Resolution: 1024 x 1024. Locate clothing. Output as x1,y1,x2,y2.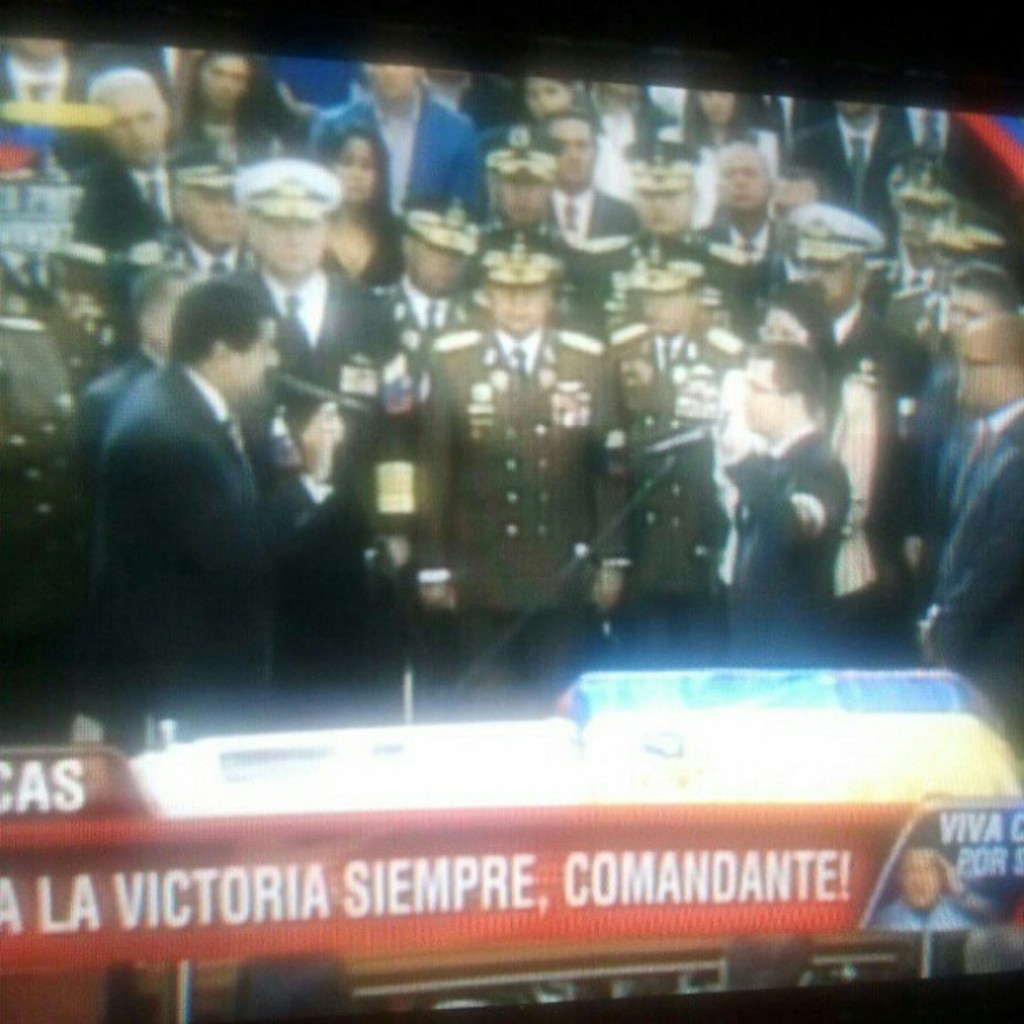
704,427,825,632.
